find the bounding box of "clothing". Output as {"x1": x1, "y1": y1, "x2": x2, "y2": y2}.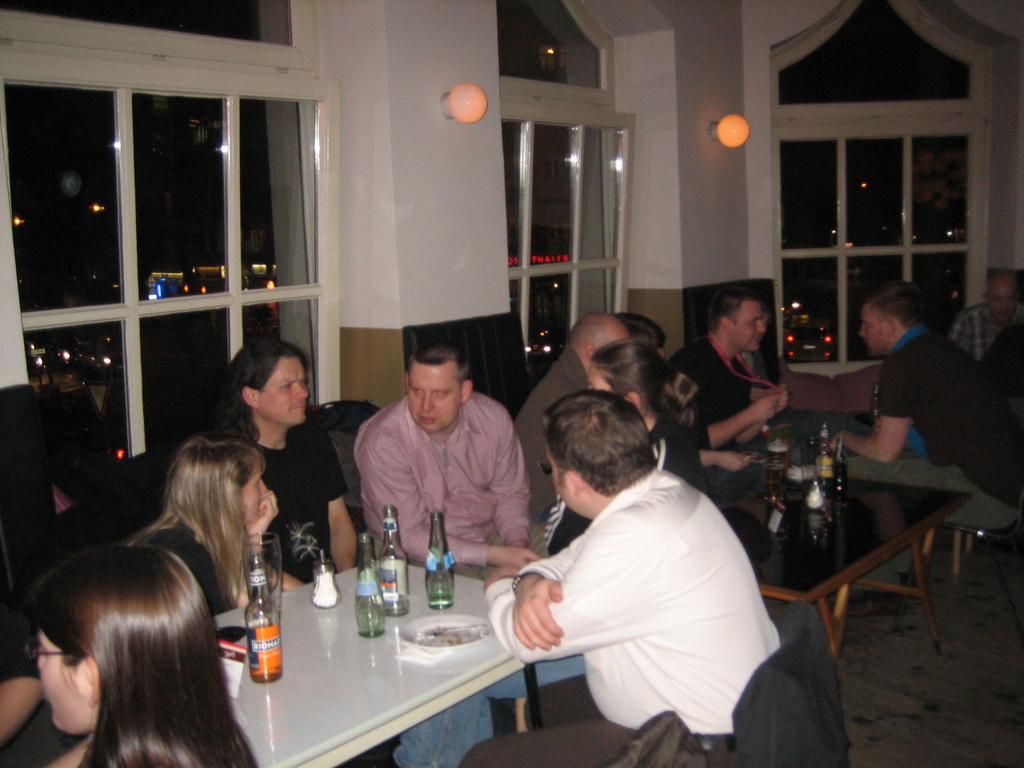
{"x1": 209, "y1": 416, "x2": 341, "y2": 577}.
